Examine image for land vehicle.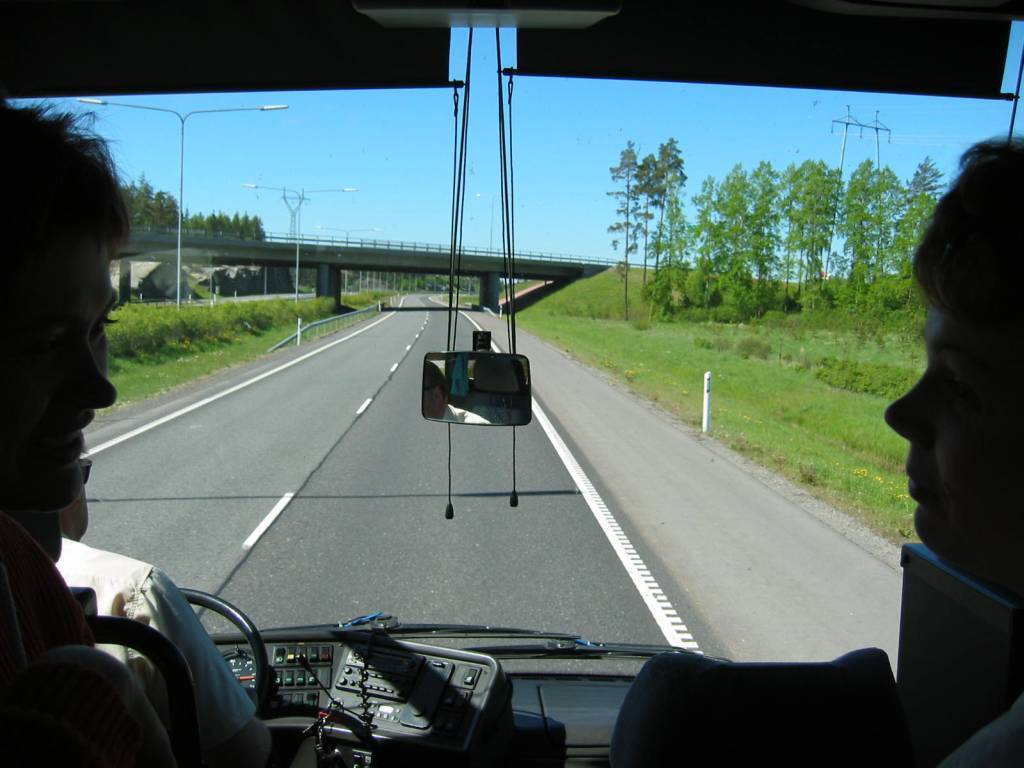
Examination result: BBox(0, 0, 1023, 767).
